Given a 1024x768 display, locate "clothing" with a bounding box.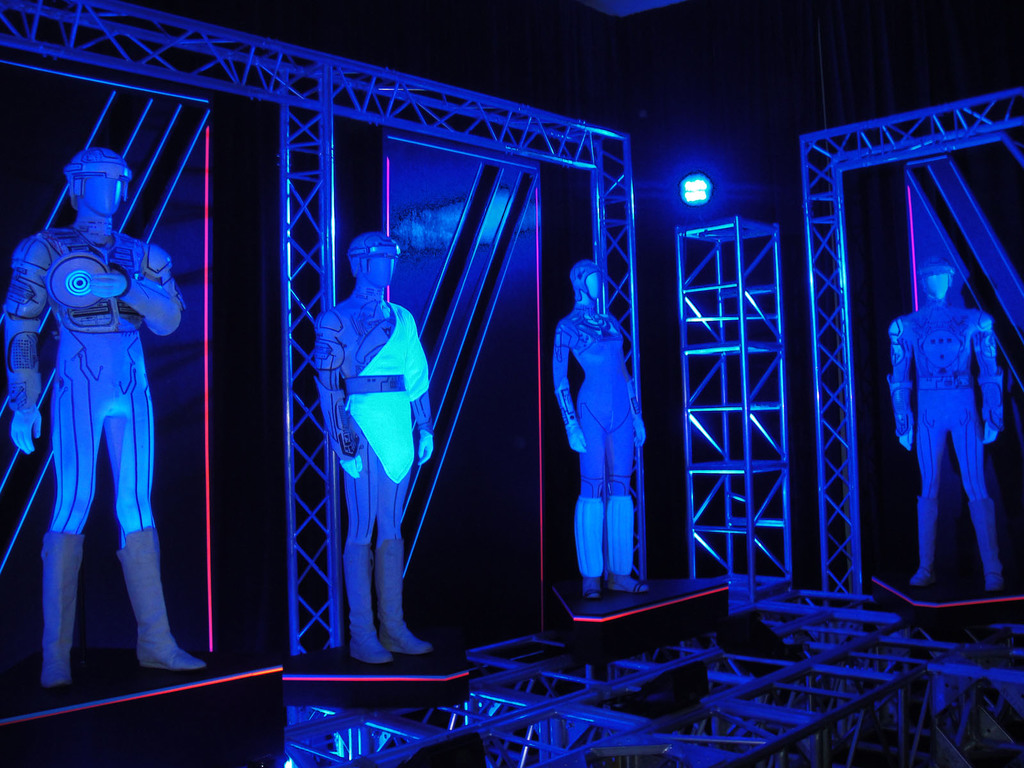
Located: <box>0,232,196,537</box>.
